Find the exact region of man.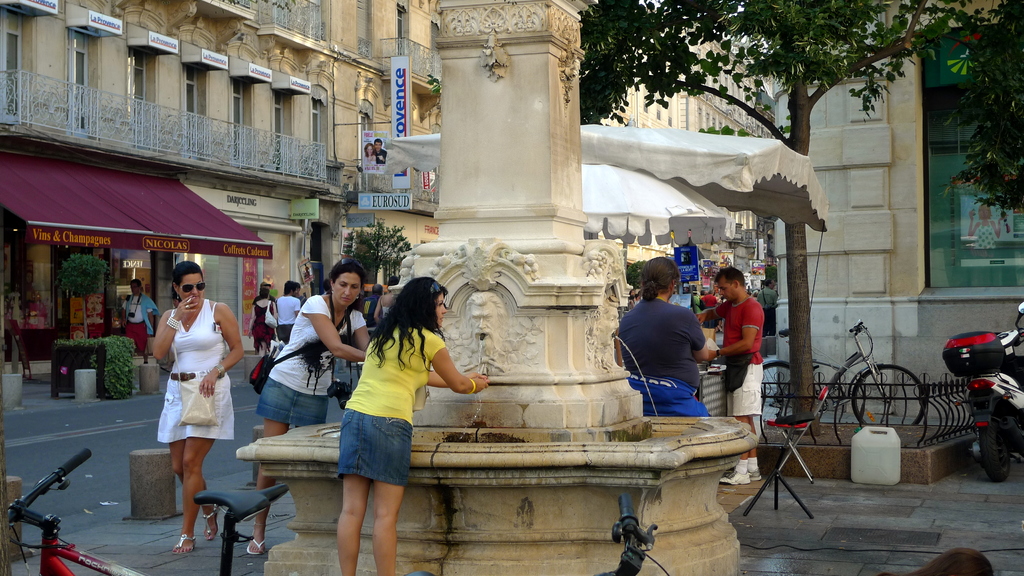
Exact region: 276, 282, 301, 344.
